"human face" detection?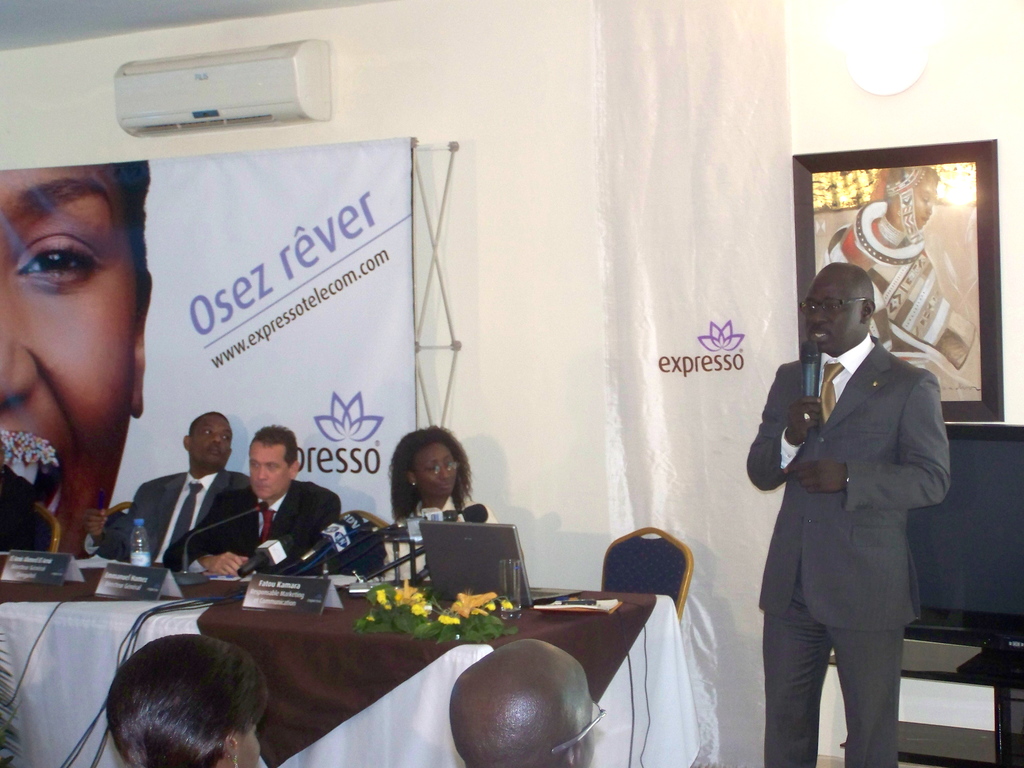
189:412:230:469
